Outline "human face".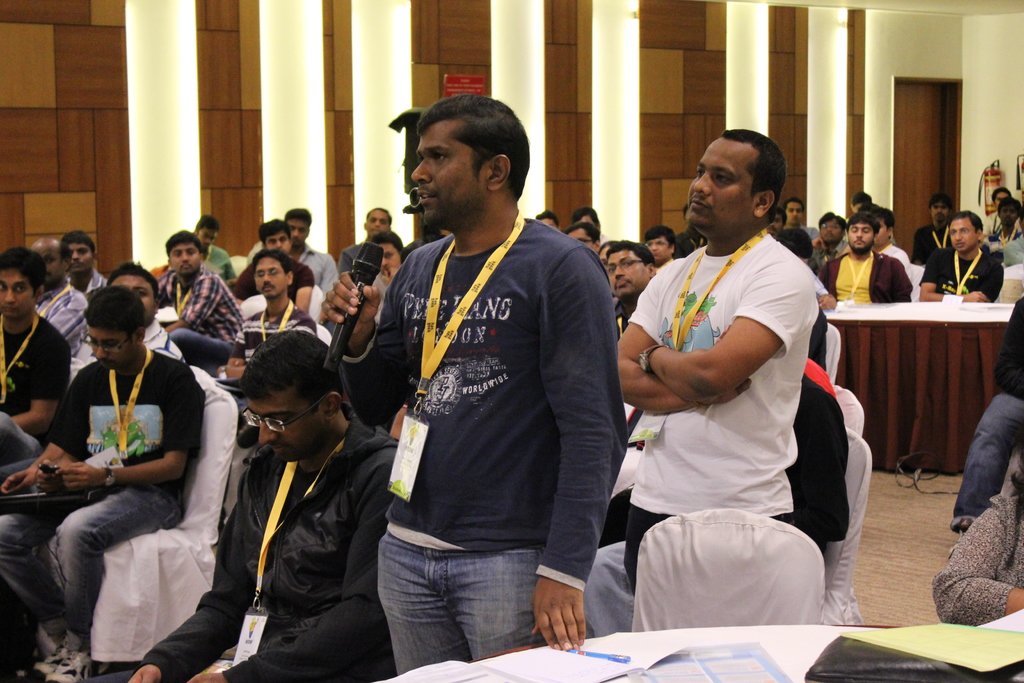
Outline: <region>682, 137, 761, 225</region>.
